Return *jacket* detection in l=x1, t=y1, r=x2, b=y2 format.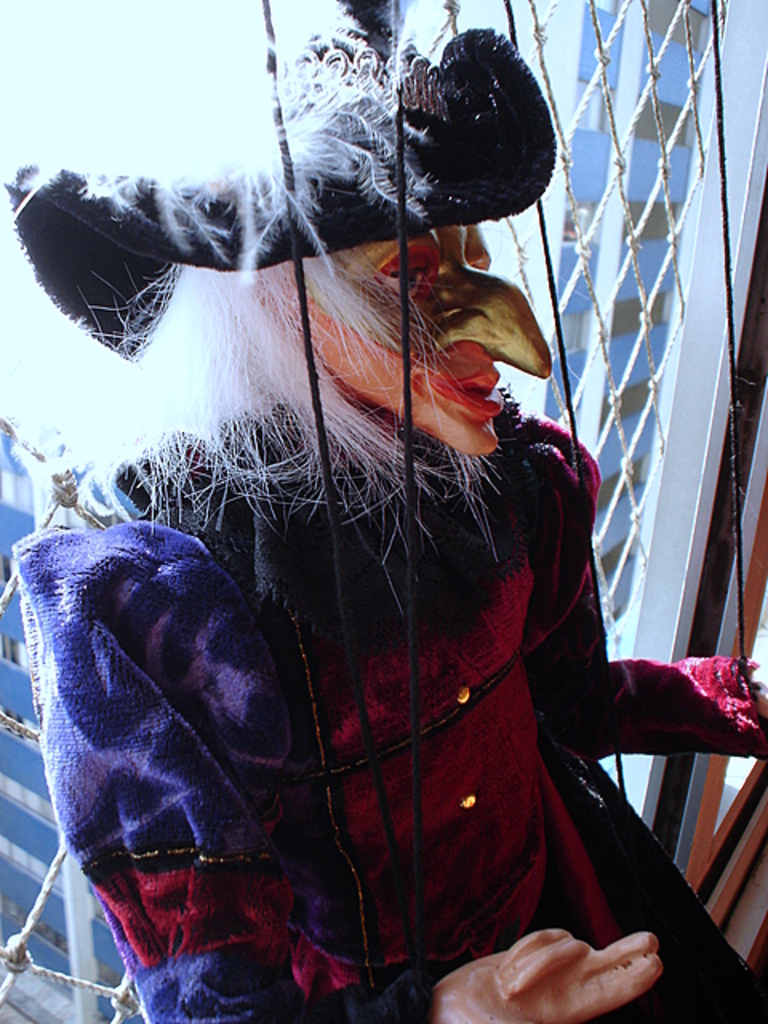
l=10, t=528, r=763, b=1022.
